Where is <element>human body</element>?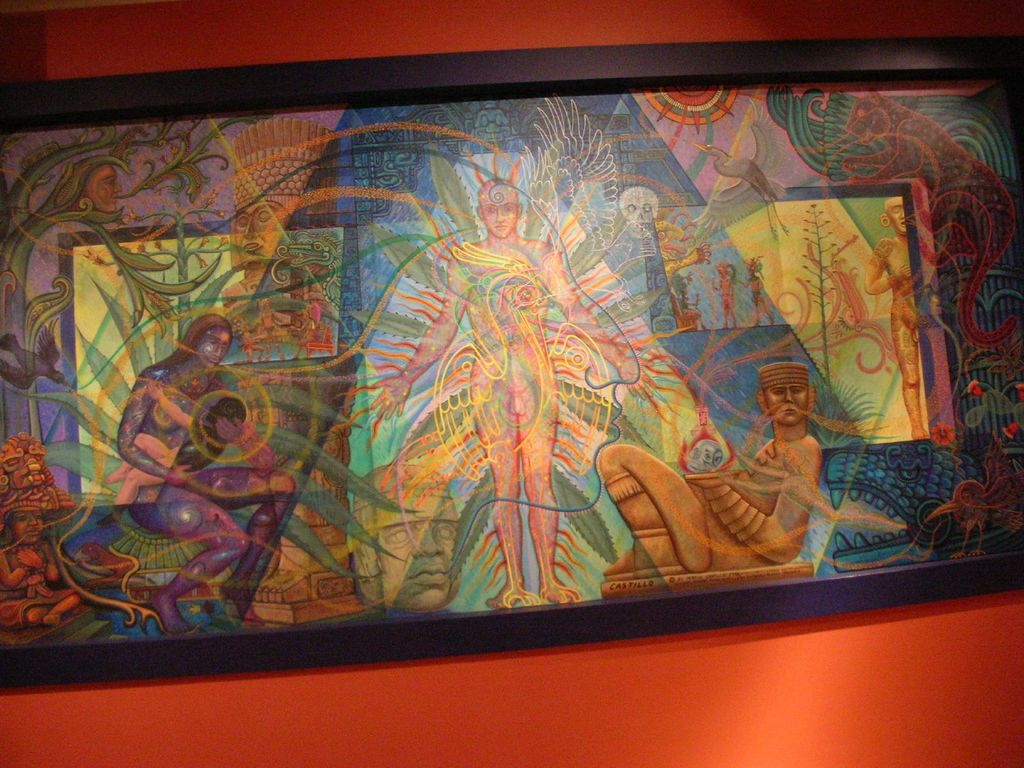
[left=595, top=364, right=822, bottom=580].
